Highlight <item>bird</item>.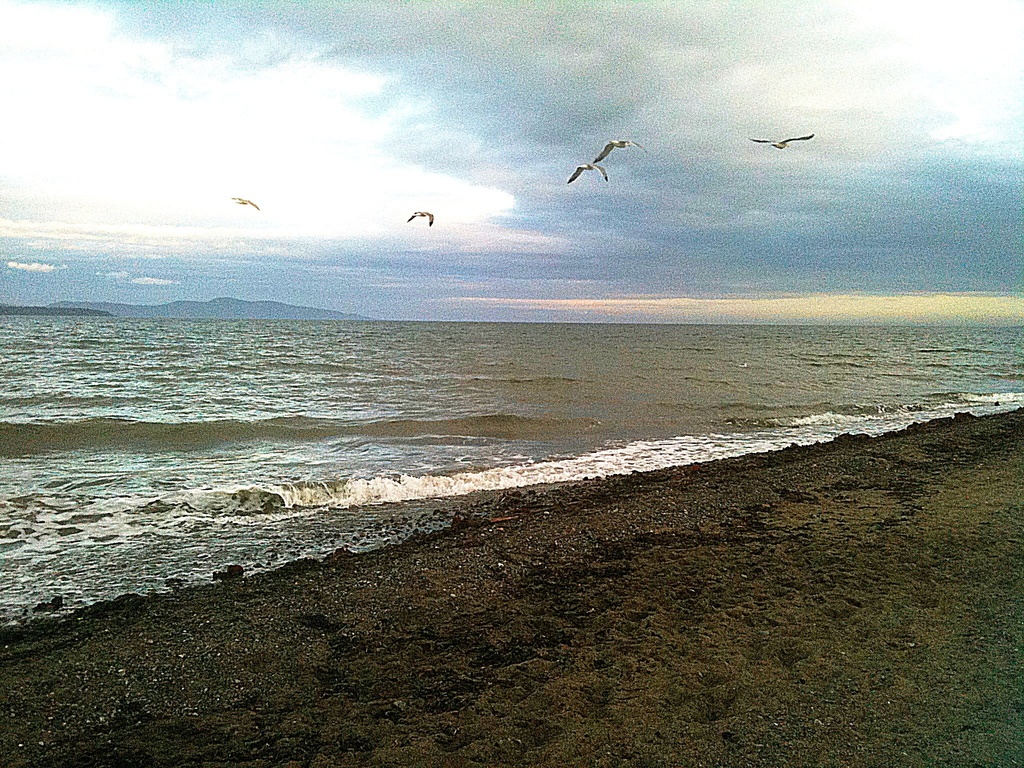
Highlighted region: bbox(545, 128, 643, 204).
